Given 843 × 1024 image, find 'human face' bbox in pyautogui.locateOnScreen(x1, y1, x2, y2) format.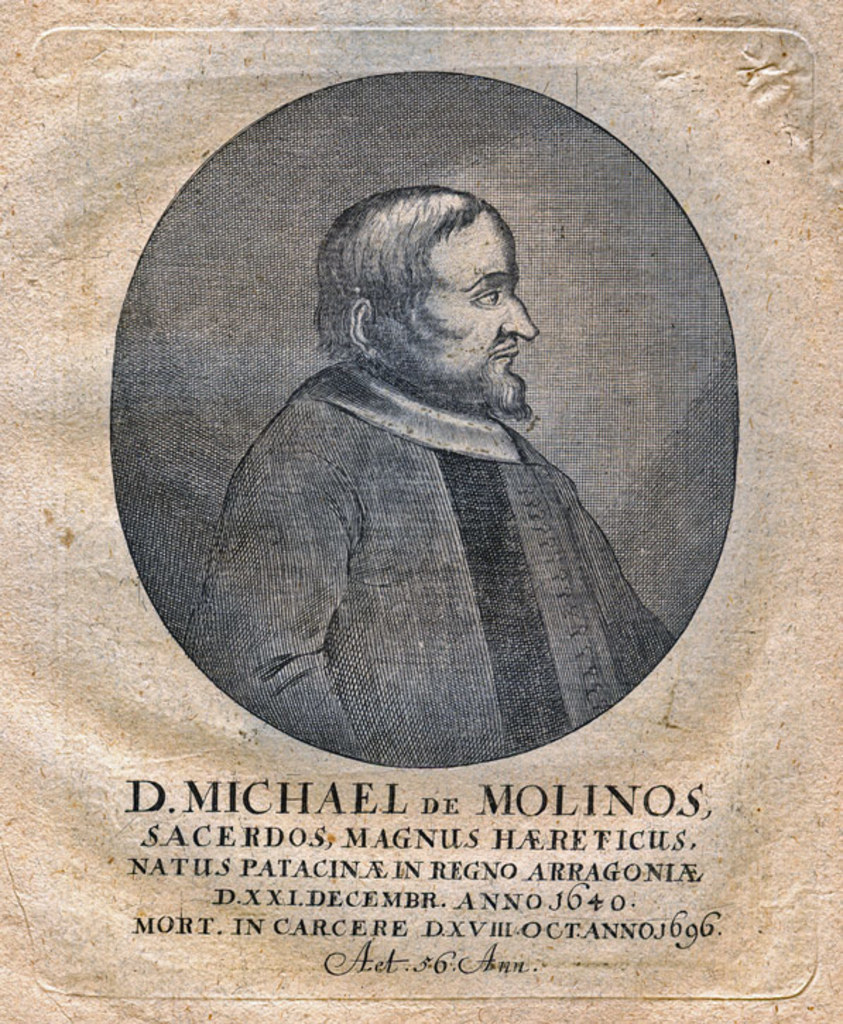
pyautogui.locateOnScreen(387, 208, 538, 417).
